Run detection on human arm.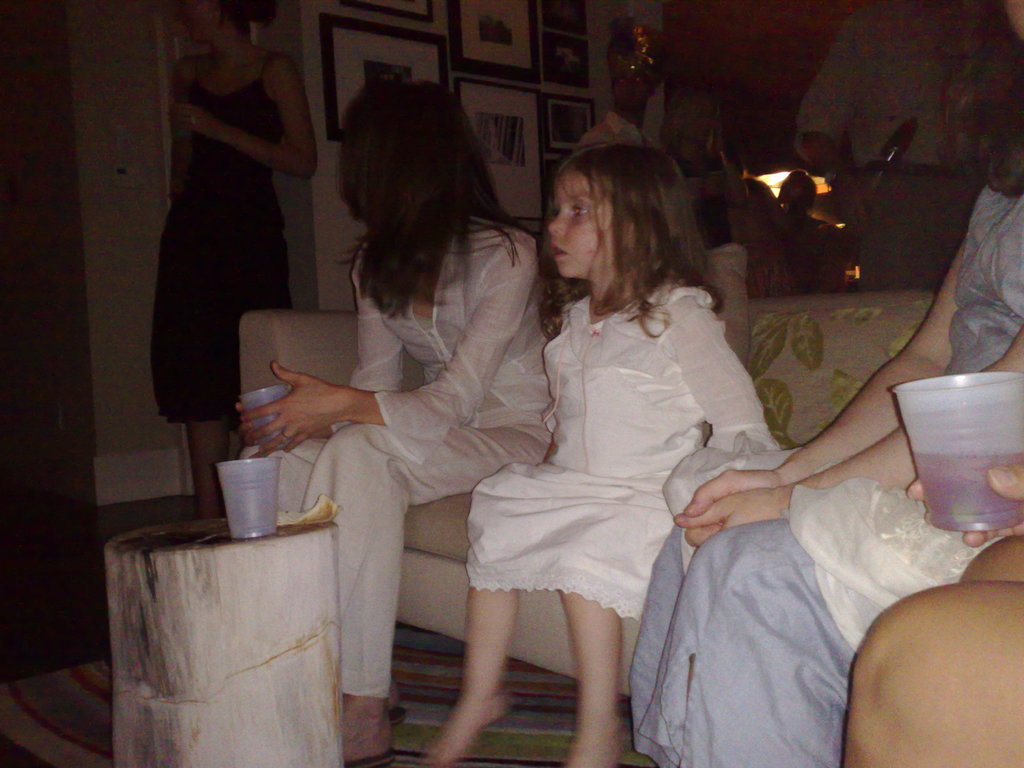
Result: crop(157, 48, 190, 199).
